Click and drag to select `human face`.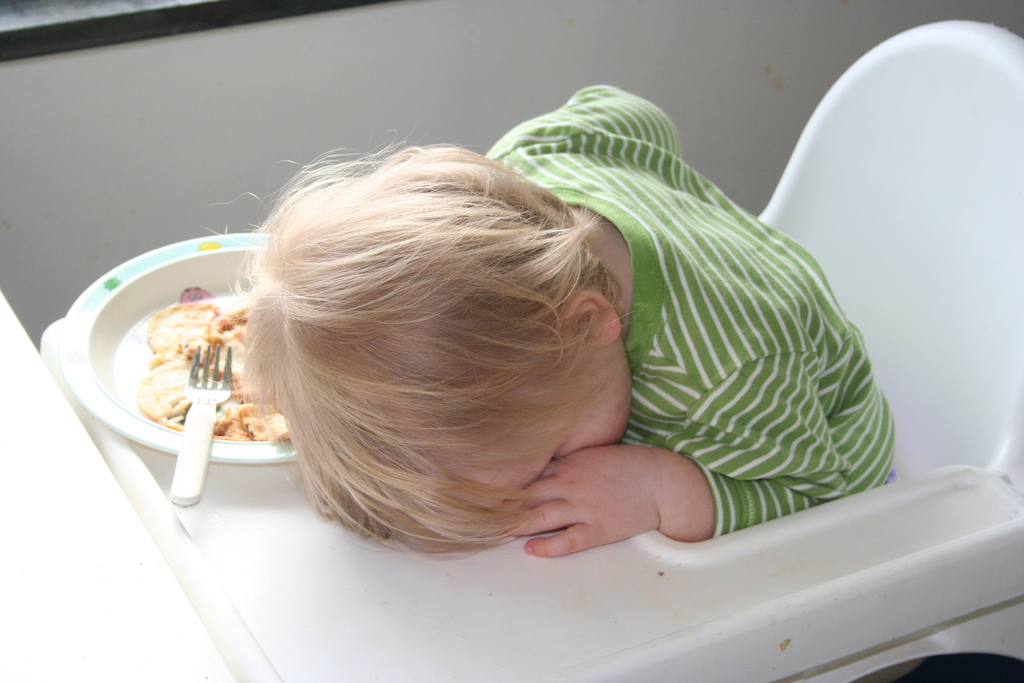
Selection: bbox=[458, 342, 632, 500].
